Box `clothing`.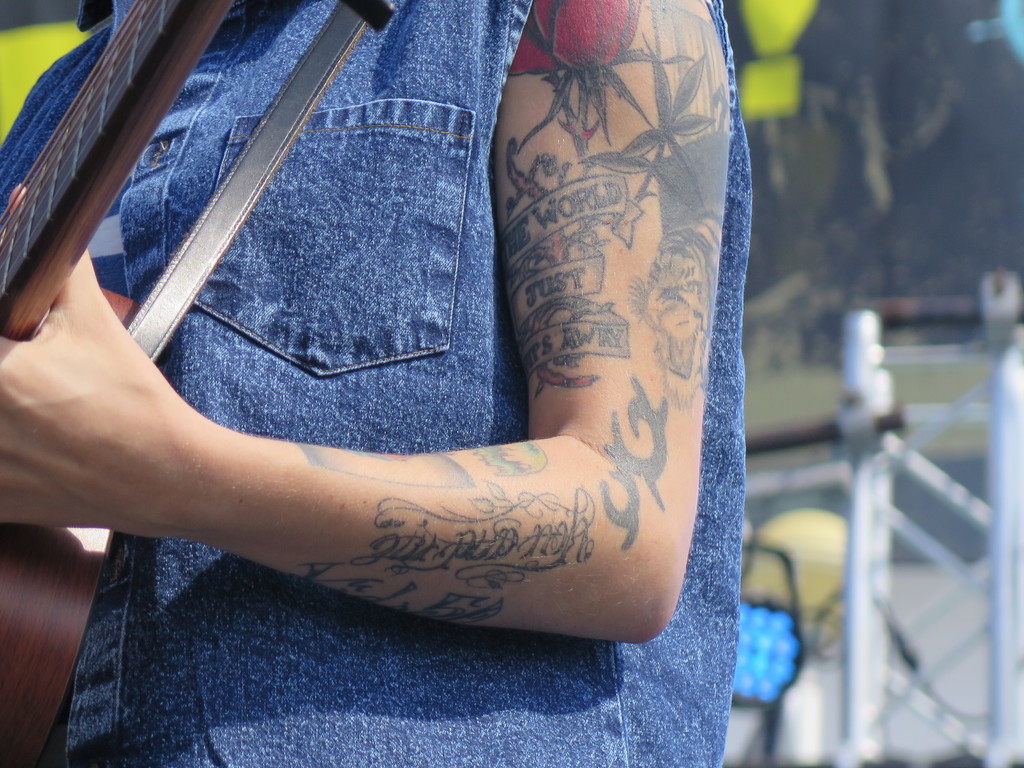
crop(18, 0, 803, 671).
